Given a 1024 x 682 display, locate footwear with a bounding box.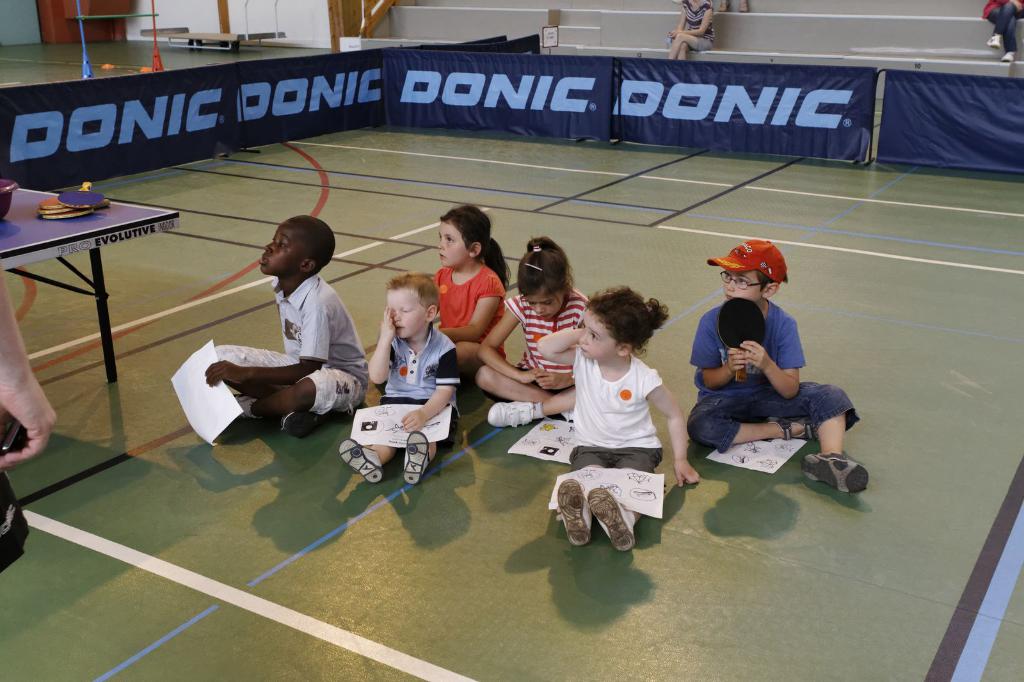
Located: Rect(402, 430, 431, 487).
